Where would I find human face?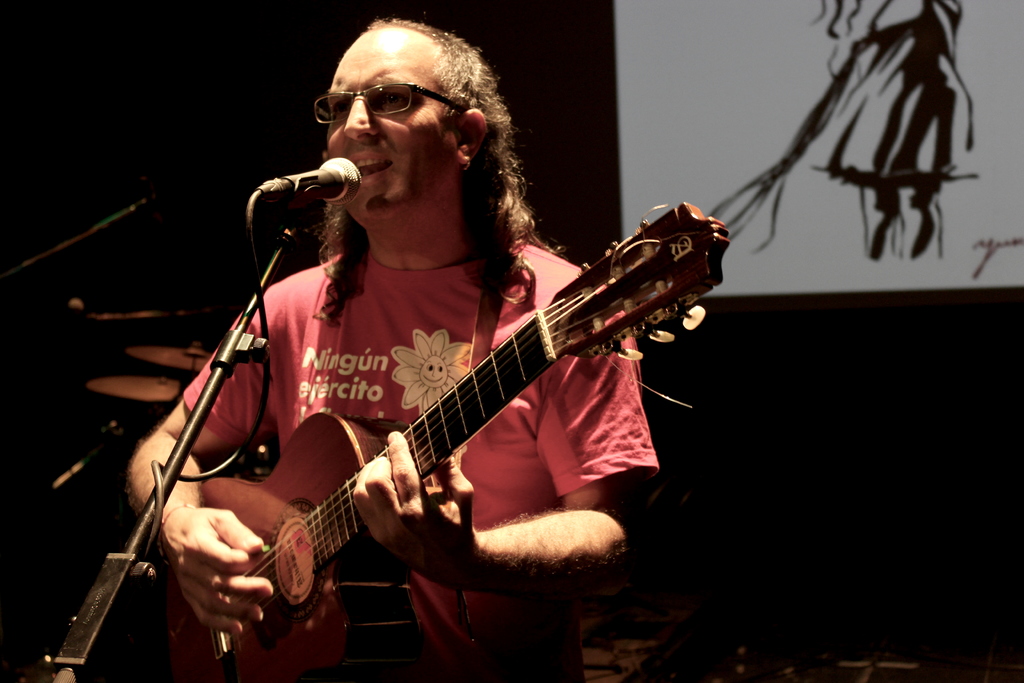
At (x1=326, y1=44, x2=440, y2=210).
